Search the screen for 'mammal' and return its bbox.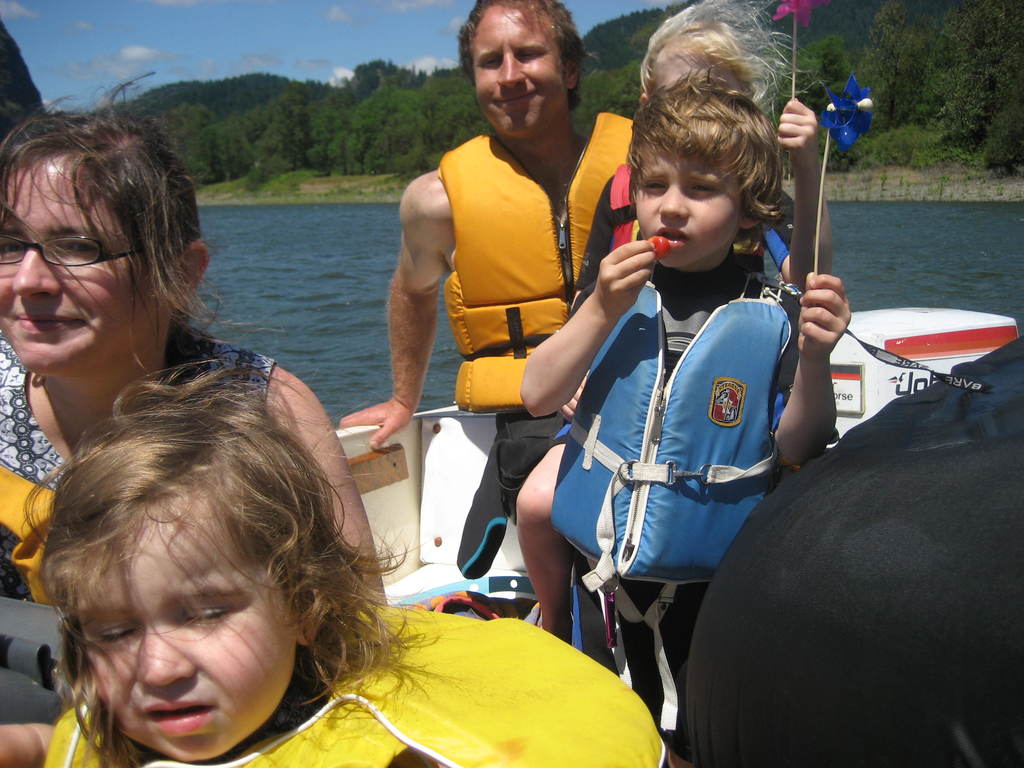
Found: region(0, 68, 391, 604).
